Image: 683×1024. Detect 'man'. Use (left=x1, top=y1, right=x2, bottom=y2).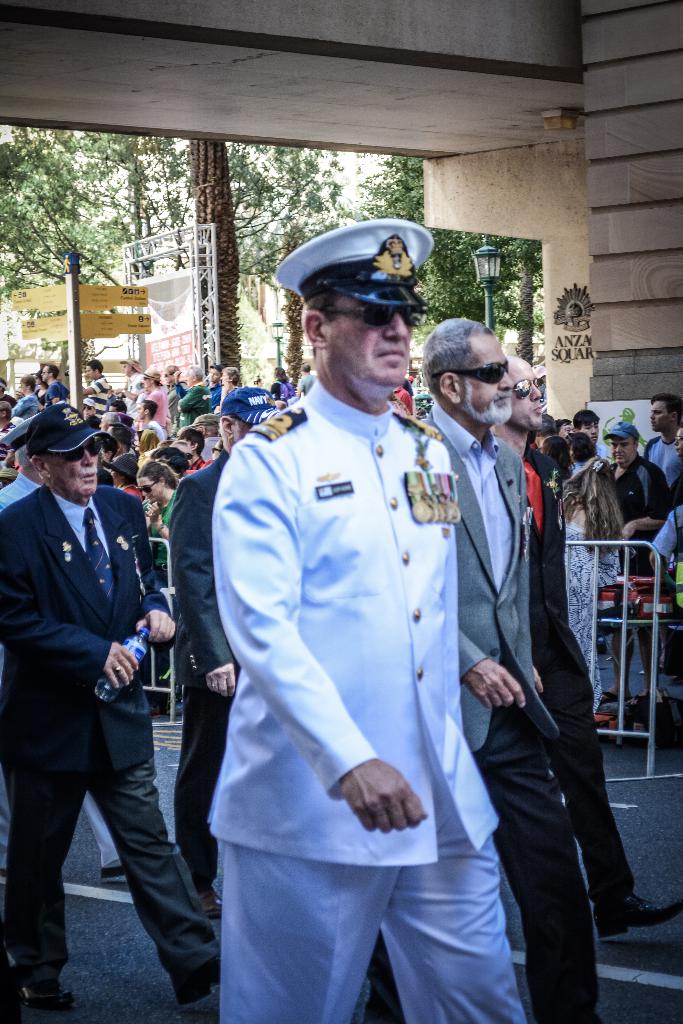
(left=498, top=357, right=682, bottom=941).
